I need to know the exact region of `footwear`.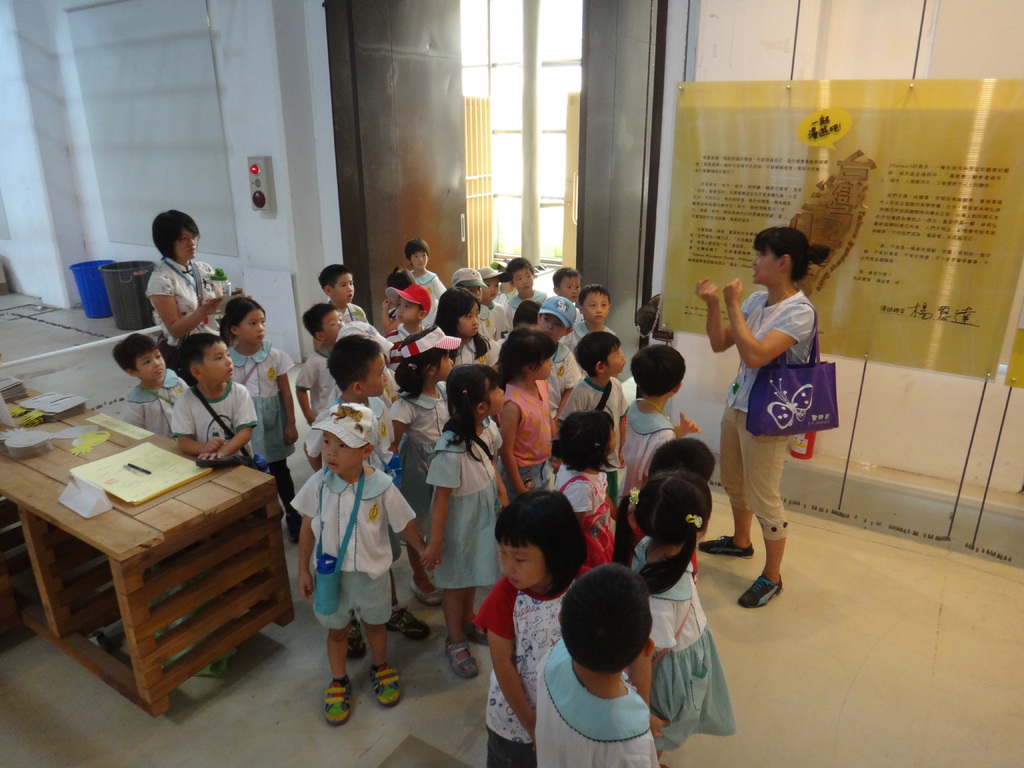
Region: l=463, t=618, r=495, b=641.
